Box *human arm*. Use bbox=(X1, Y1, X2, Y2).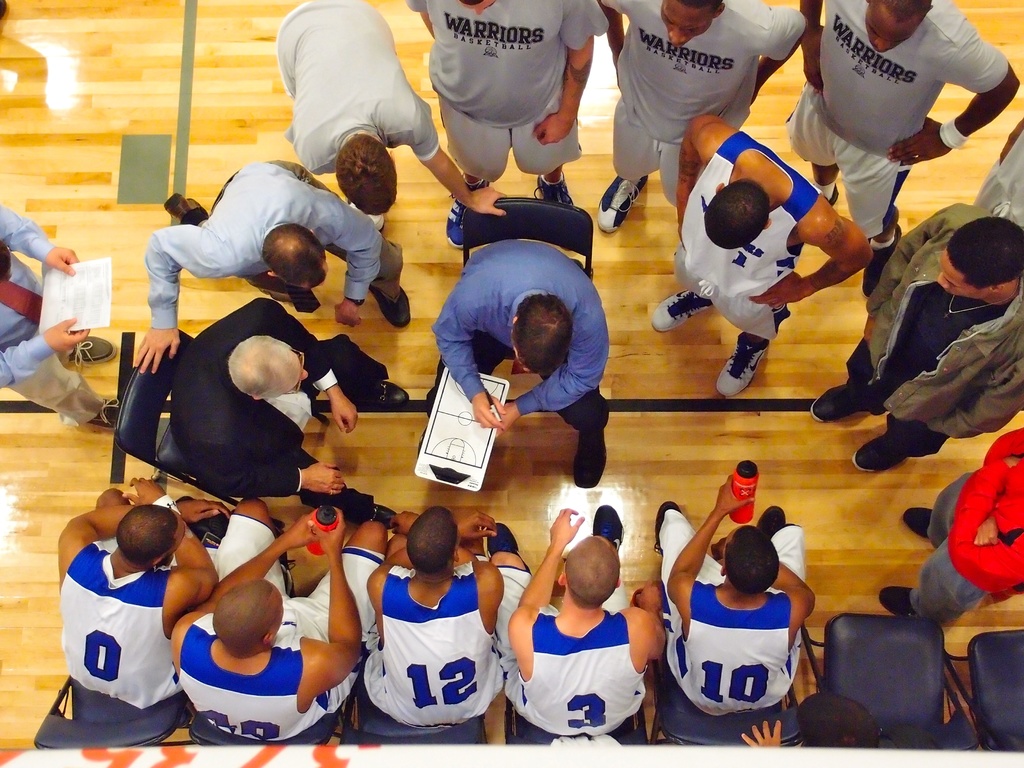
bbox=(633, 575, 669, 659).
